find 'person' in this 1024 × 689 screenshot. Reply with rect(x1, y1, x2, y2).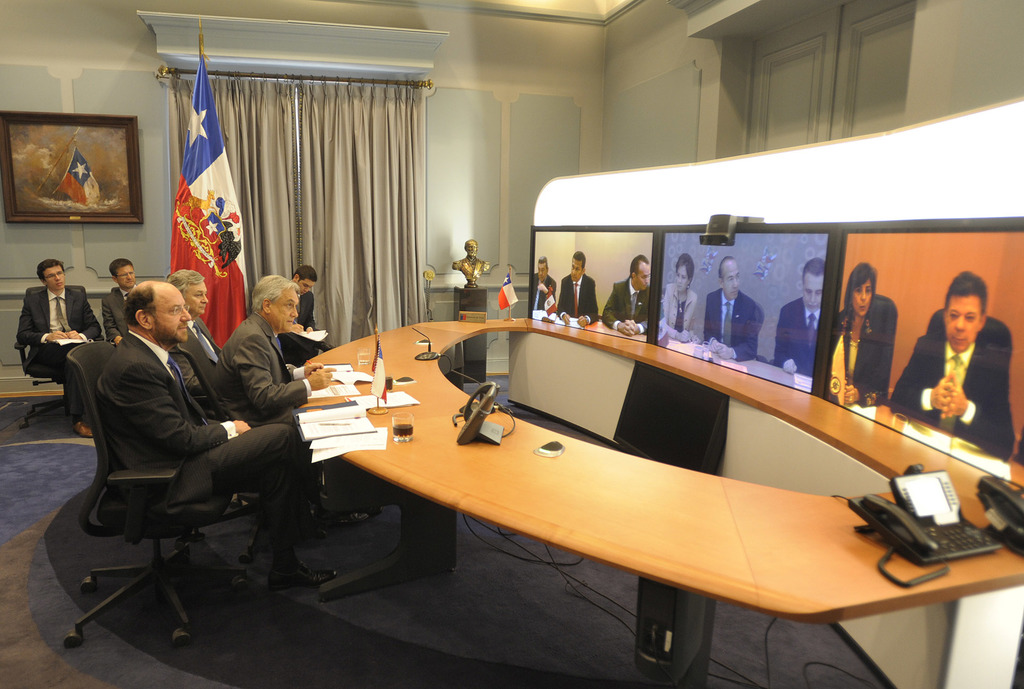
rect(891, 272, 1018, 461).
